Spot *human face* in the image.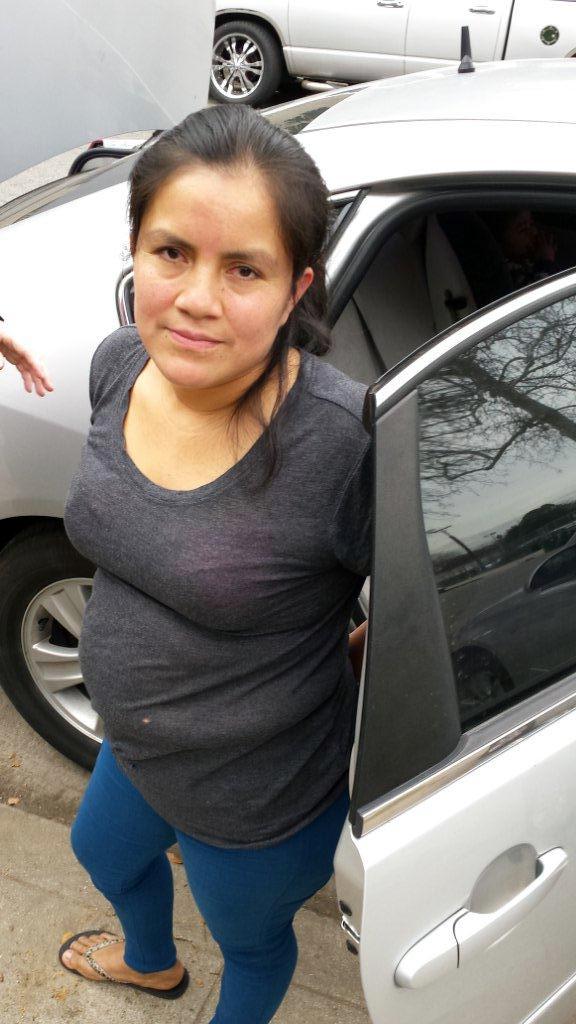
*human face* found at rect(133, 167, 295, 387).
